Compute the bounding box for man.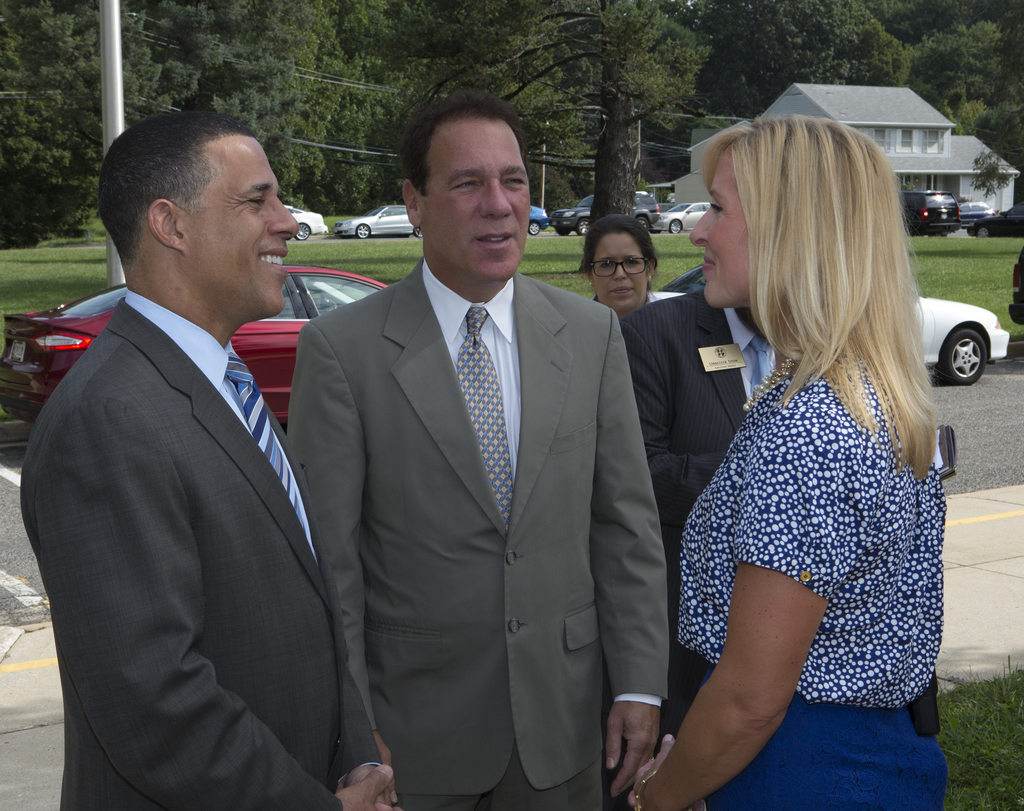
BBox(6, 106, 390, 810).
